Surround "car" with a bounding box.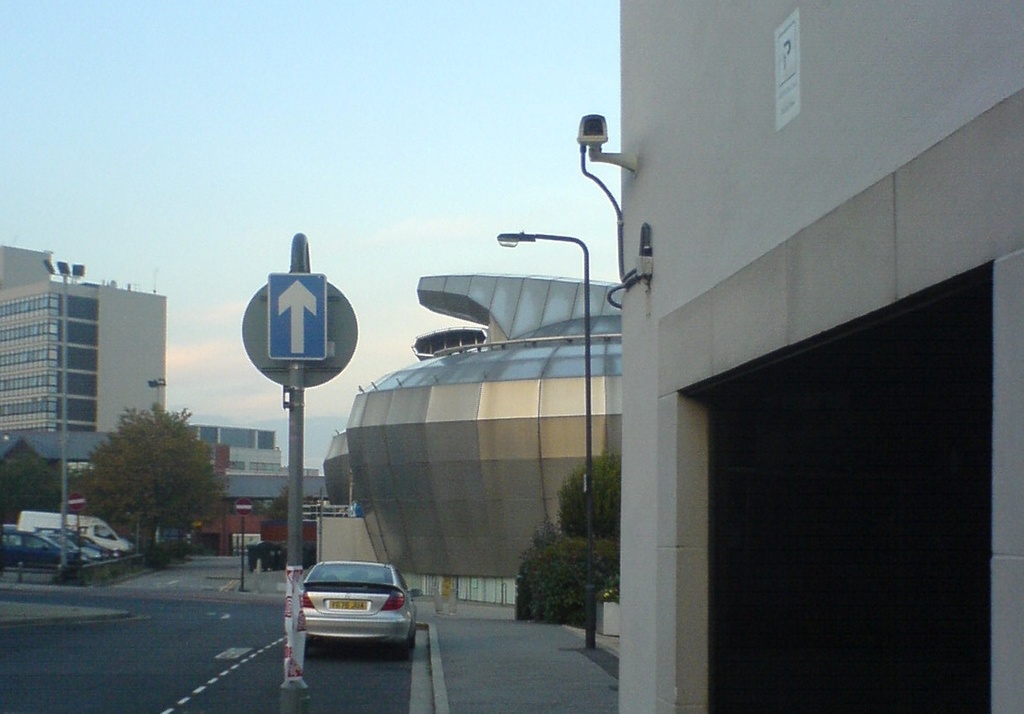
274, 564, 416, 664.
